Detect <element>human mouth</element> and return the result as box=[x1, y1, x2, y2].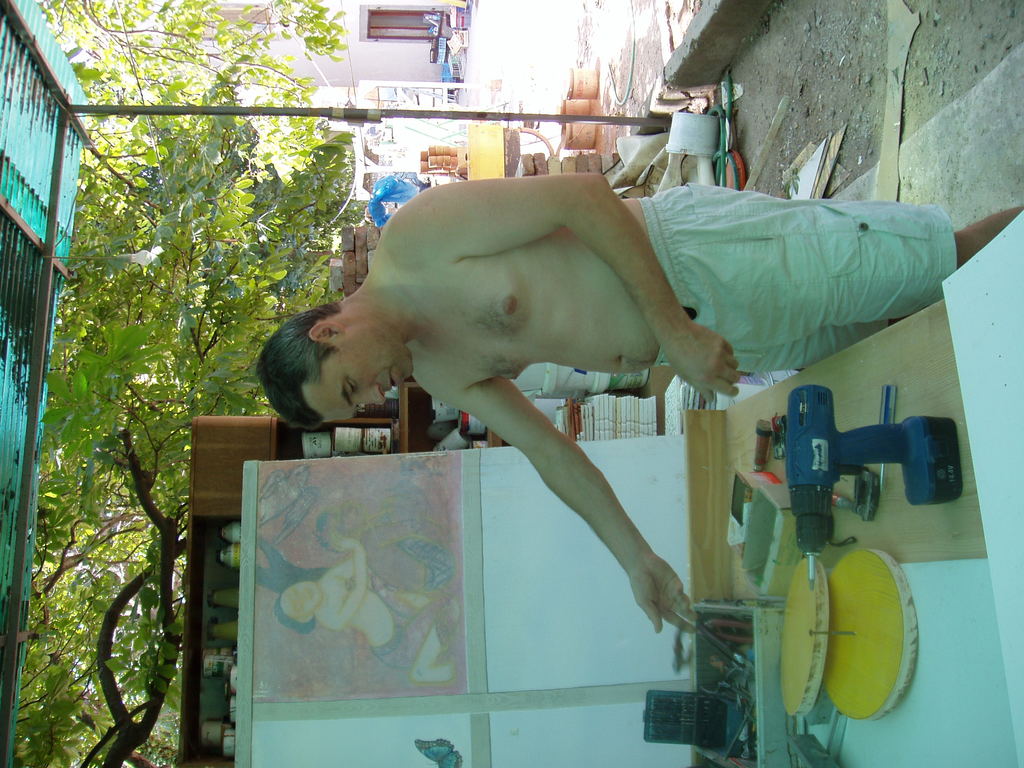
box=[390, 367, 402, 390].
